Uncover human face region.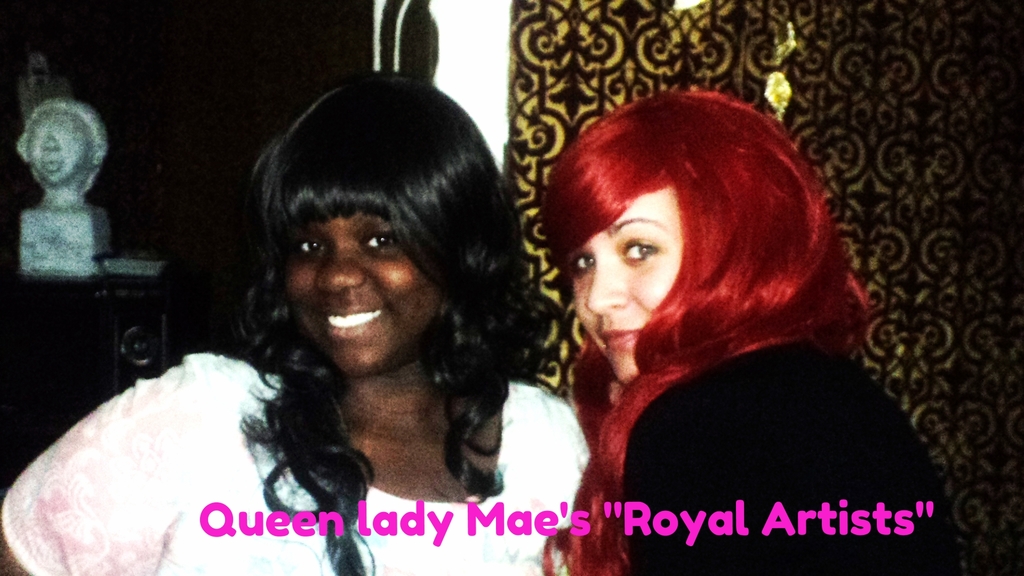
Uncovered: select_region(572, 189, 687, 385).
